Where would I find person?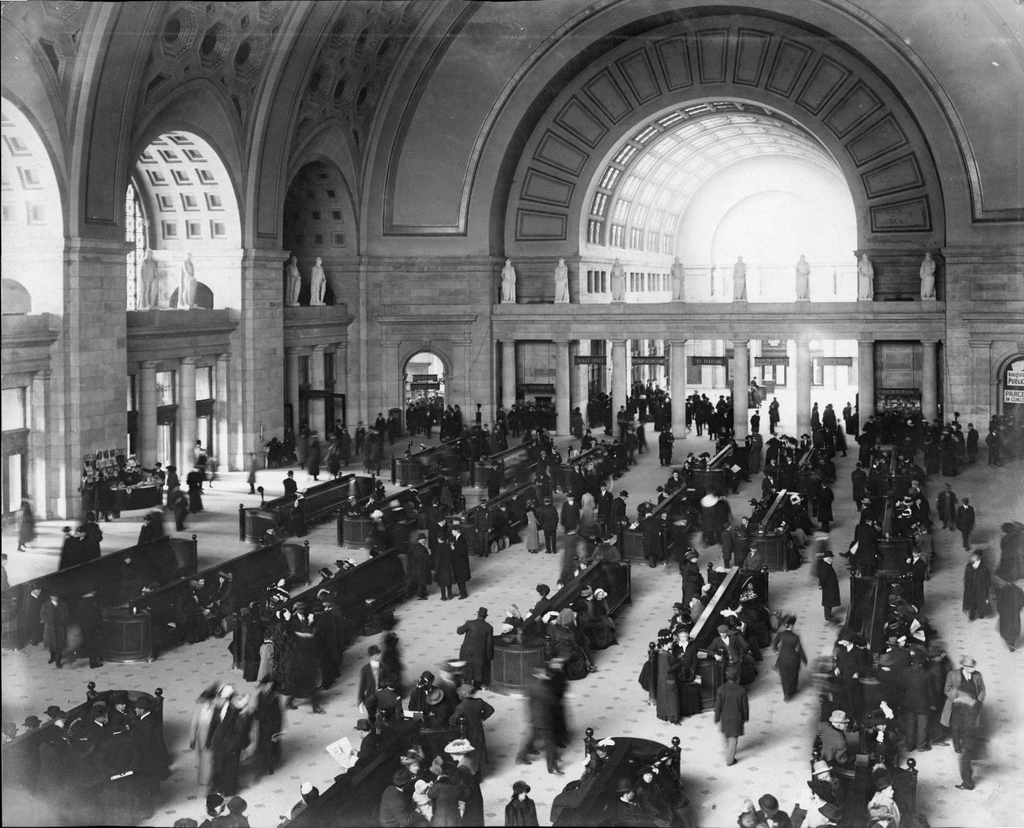
At bbox=(1, 548, 9, 590).
